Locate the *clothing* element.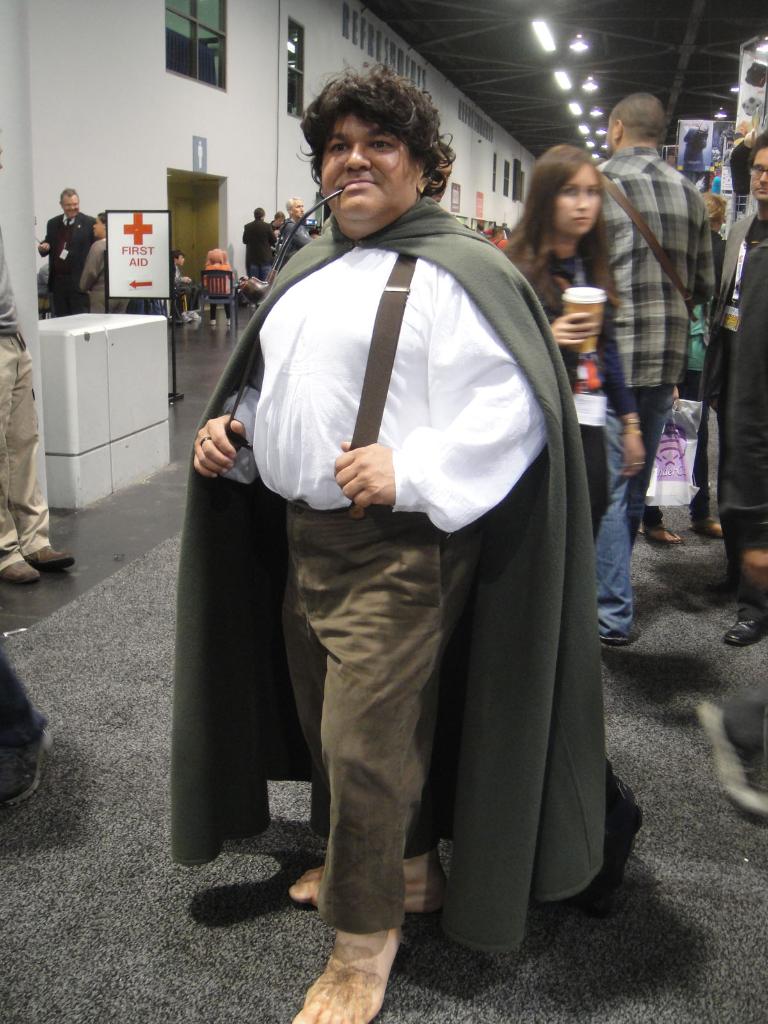
Element bbox: bbox=[240, 218, 275, 280].
